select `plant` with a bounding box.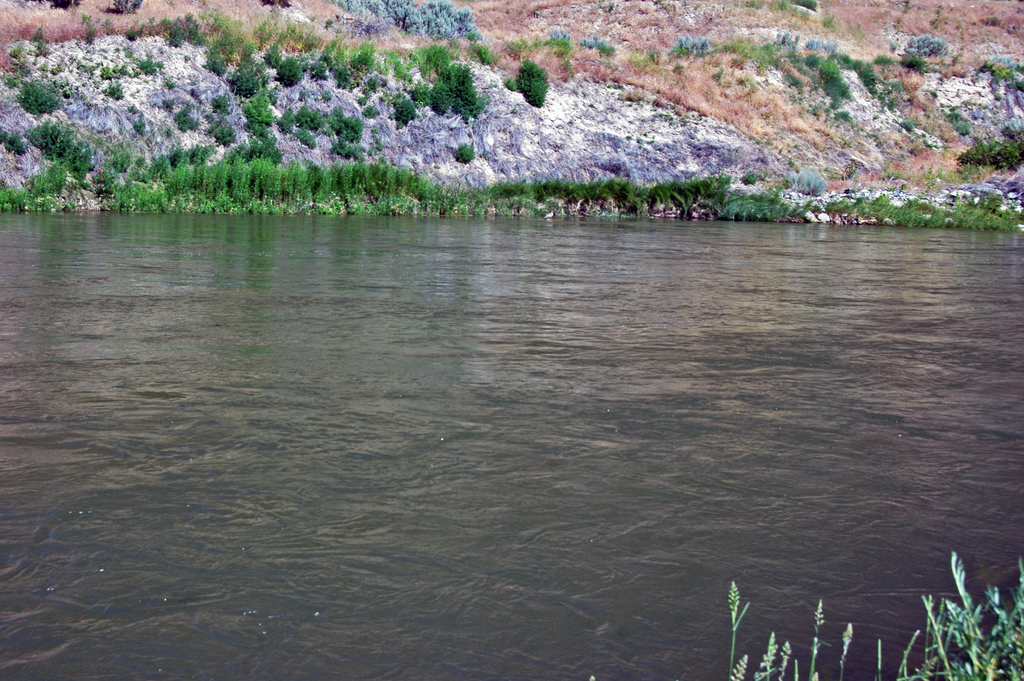
bbox=(742, 171, 760, 188).
